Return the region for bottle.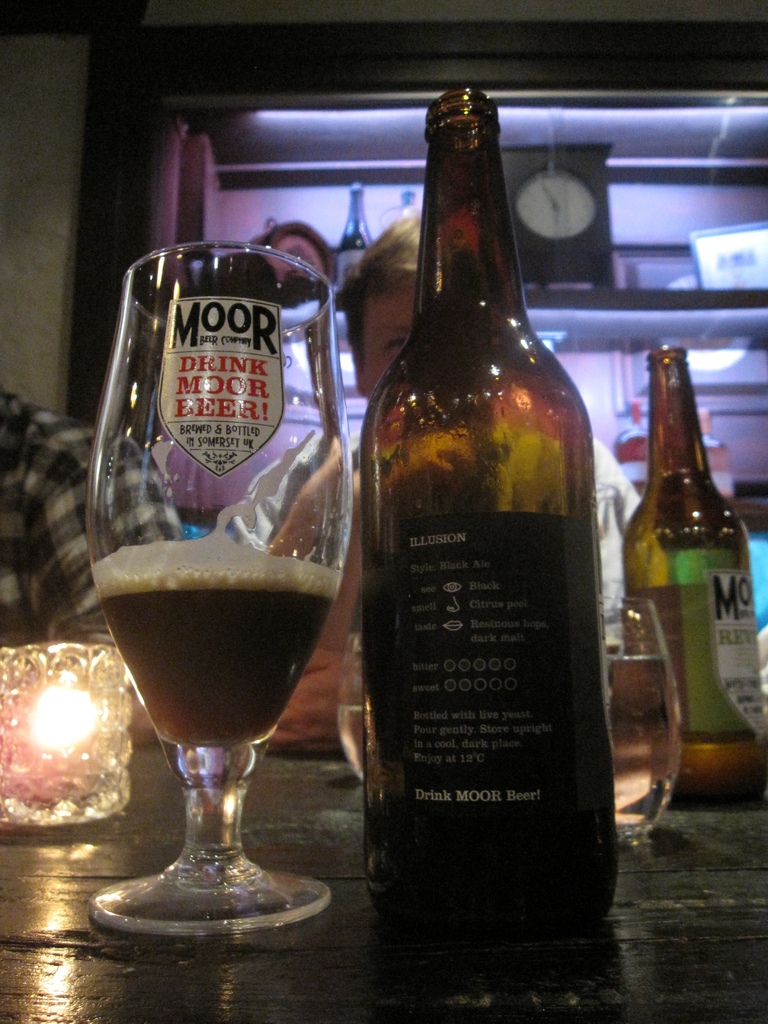
625:344:767:807.
